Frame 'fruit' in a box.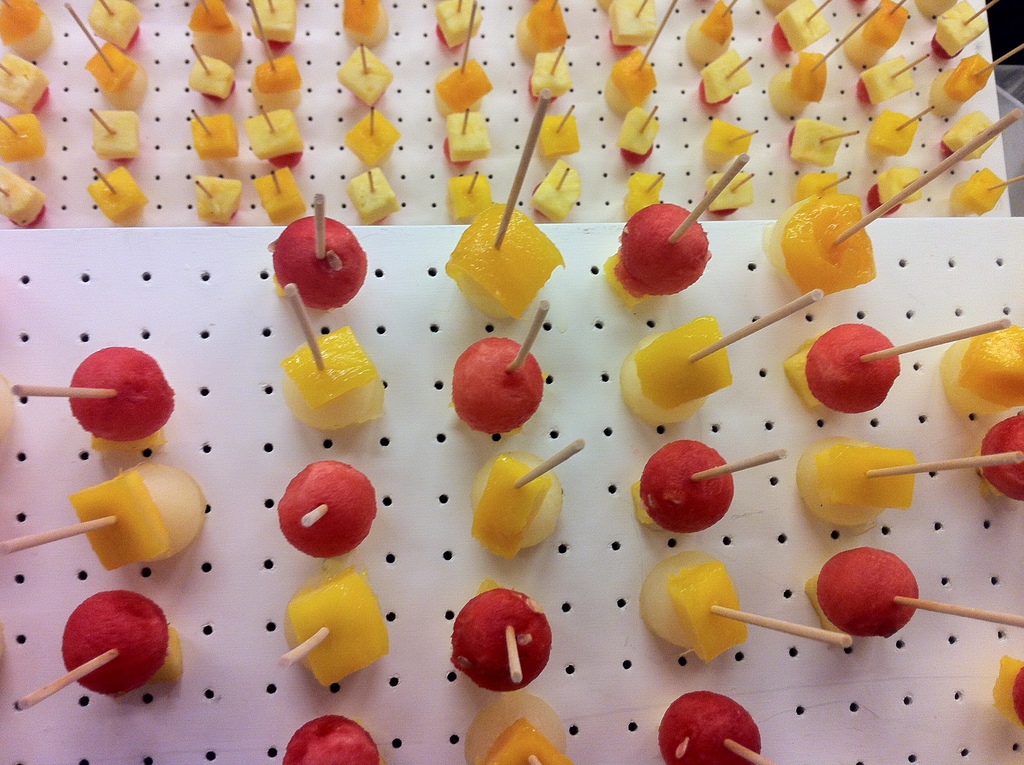
[802, 325, 902, 416].
